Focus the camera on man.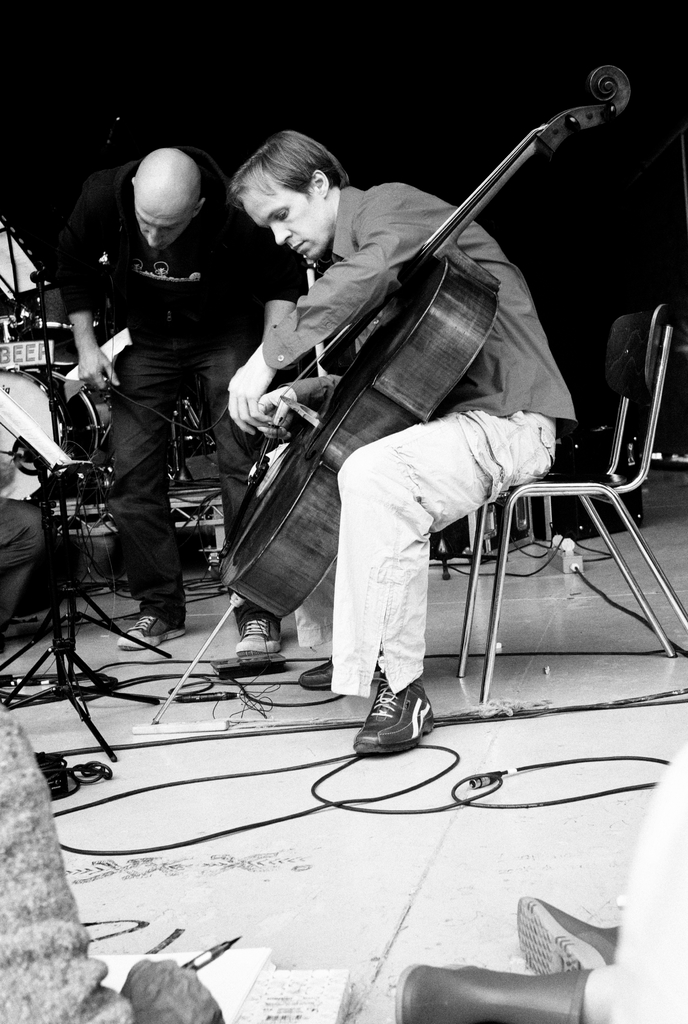
Focus region: bbox=(225, 125, 582, 758).
